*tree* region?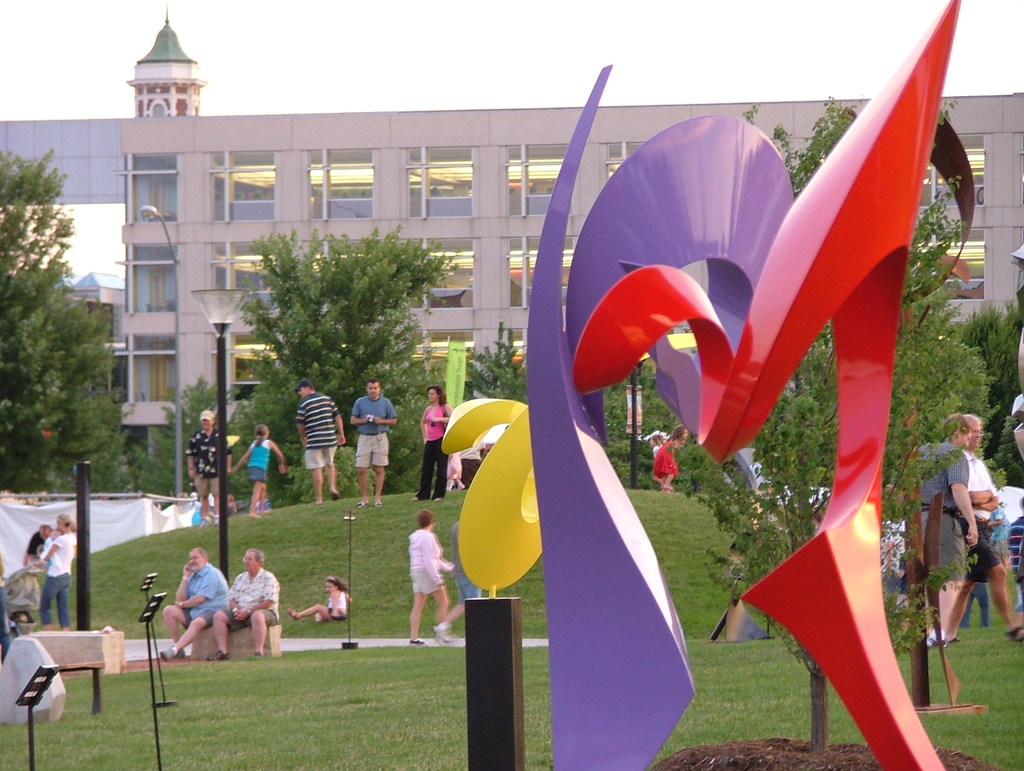
select_region(748, 101, 1023, 710)
